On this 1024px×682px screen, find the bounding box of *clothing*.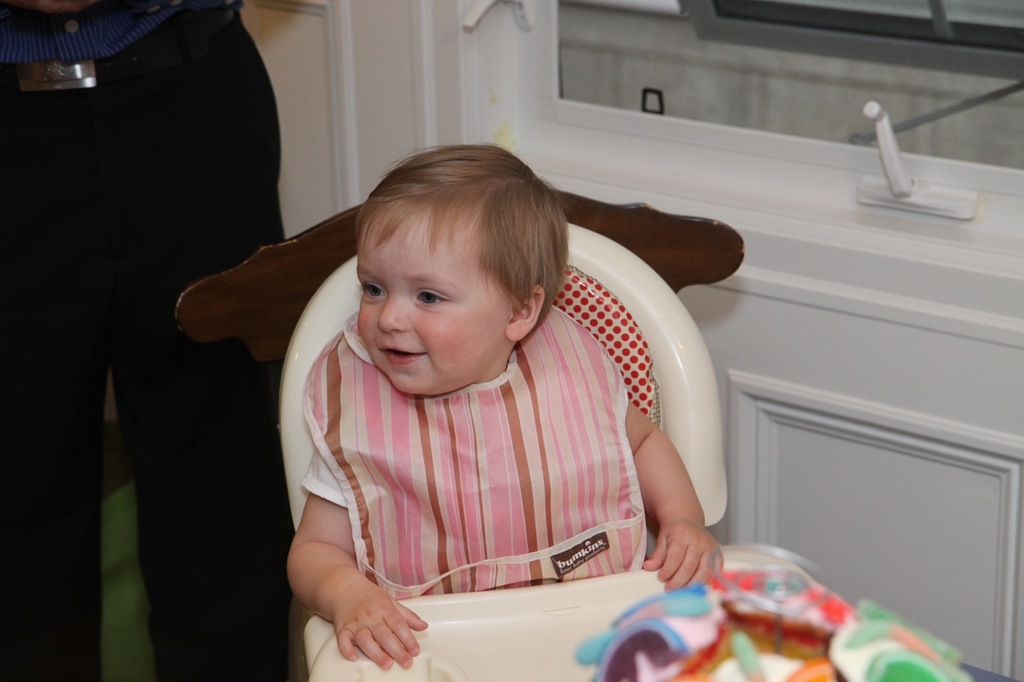
Bounding box: <bbox>0, 0, 290, 681</bbox>.
